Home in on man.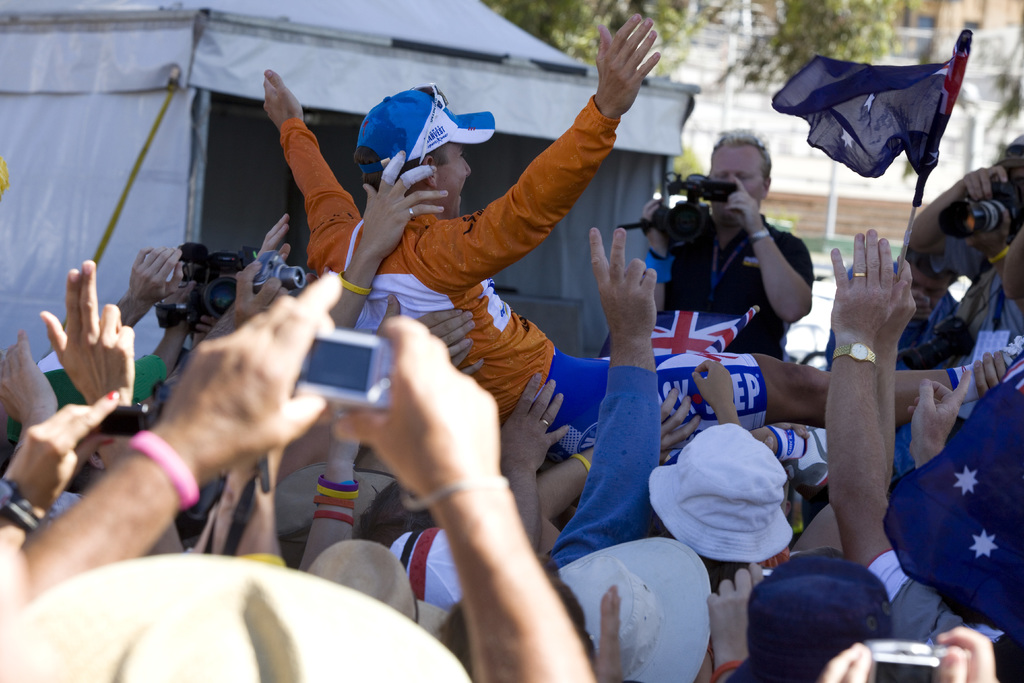
Homed in at detection(0, 264, 611, 682).
